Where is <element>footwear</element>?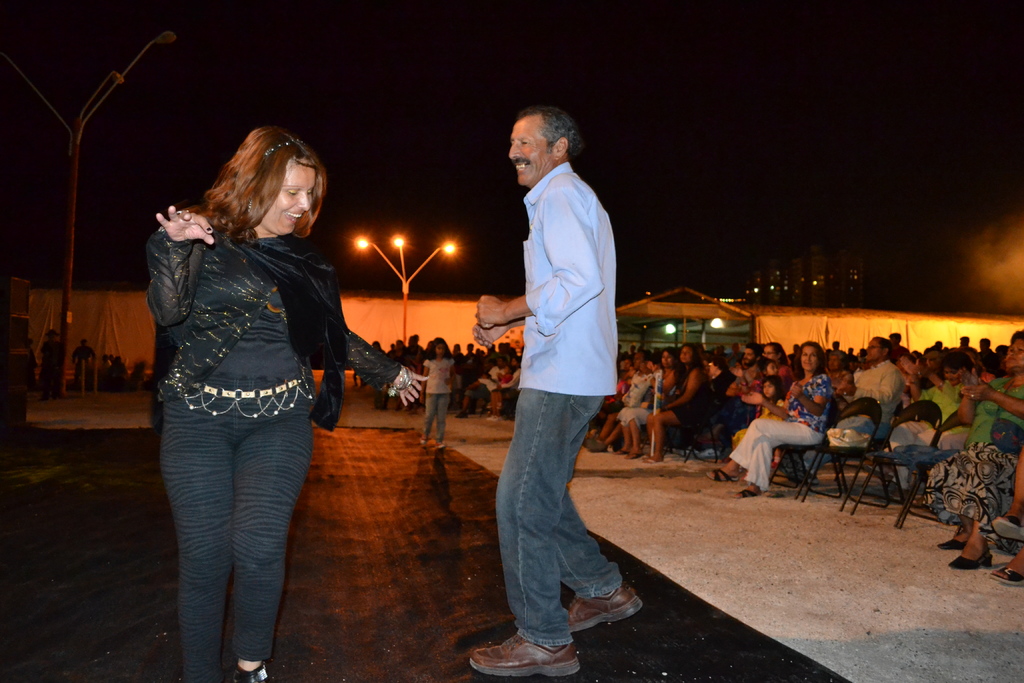
crop(710, 472, 739, 481).
